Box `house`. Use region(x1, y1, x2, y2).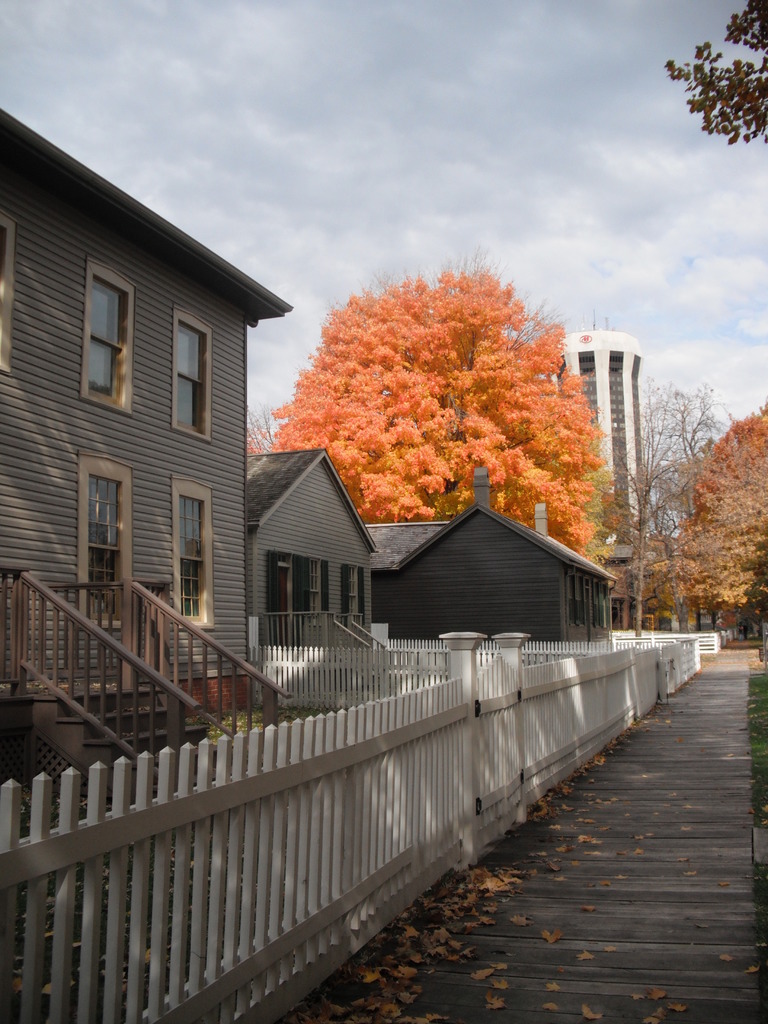
region(594, 540, 742, 624).
